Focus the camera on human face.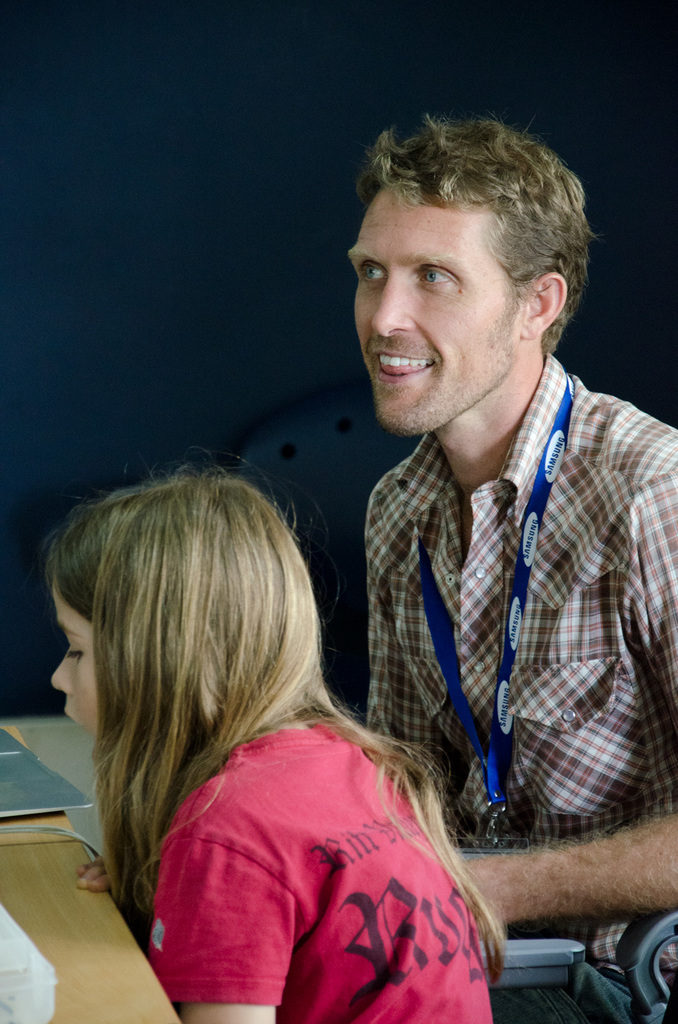
Focus region: x1=344 y1=177 x2=523 y2=435.
